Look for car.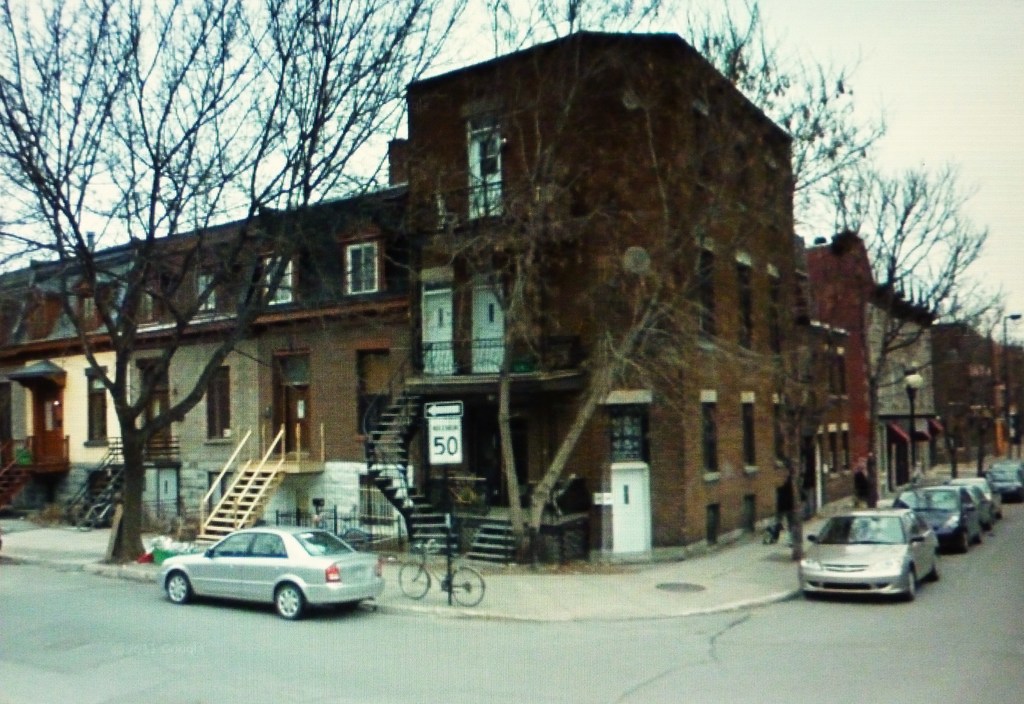
Found: x1=796 y1=507 x2=947 y2=614.
